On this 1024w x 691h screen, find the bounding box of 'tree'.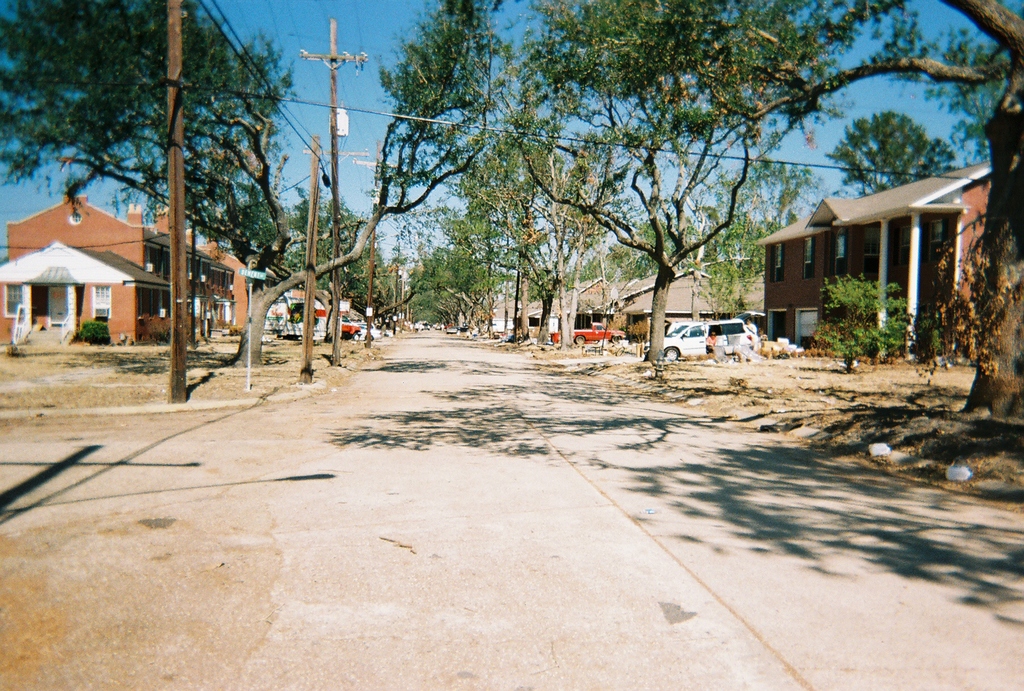
Bounding box: 363, 264, 399, 328.
